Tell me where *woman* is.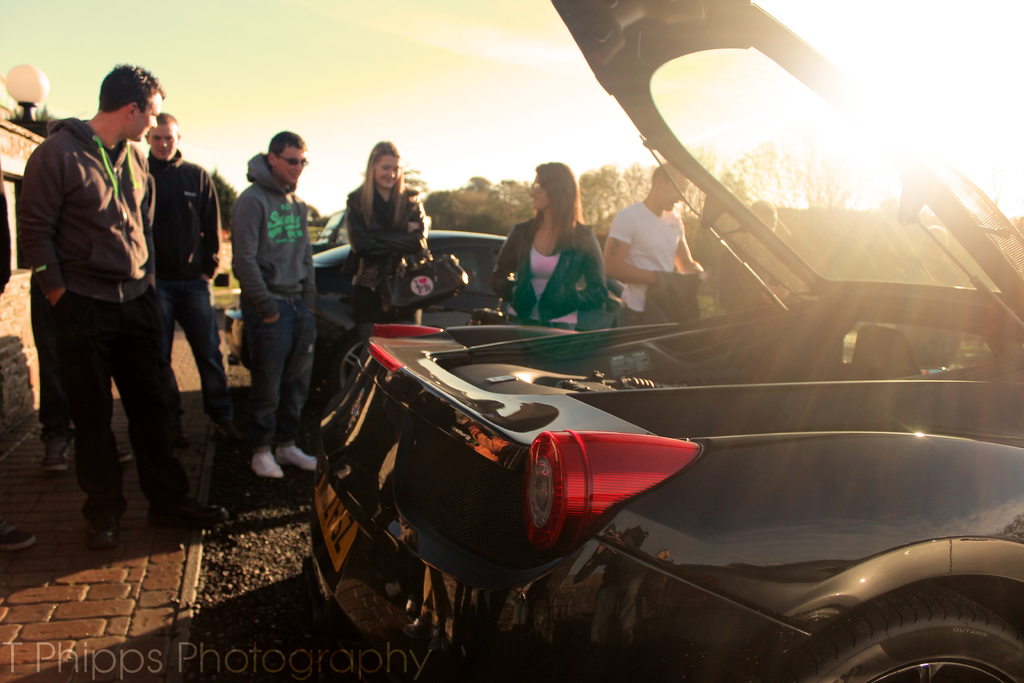
*woman* is at {"x1": 495, "y1": 165, "x2": 623, "y2": 322}.
